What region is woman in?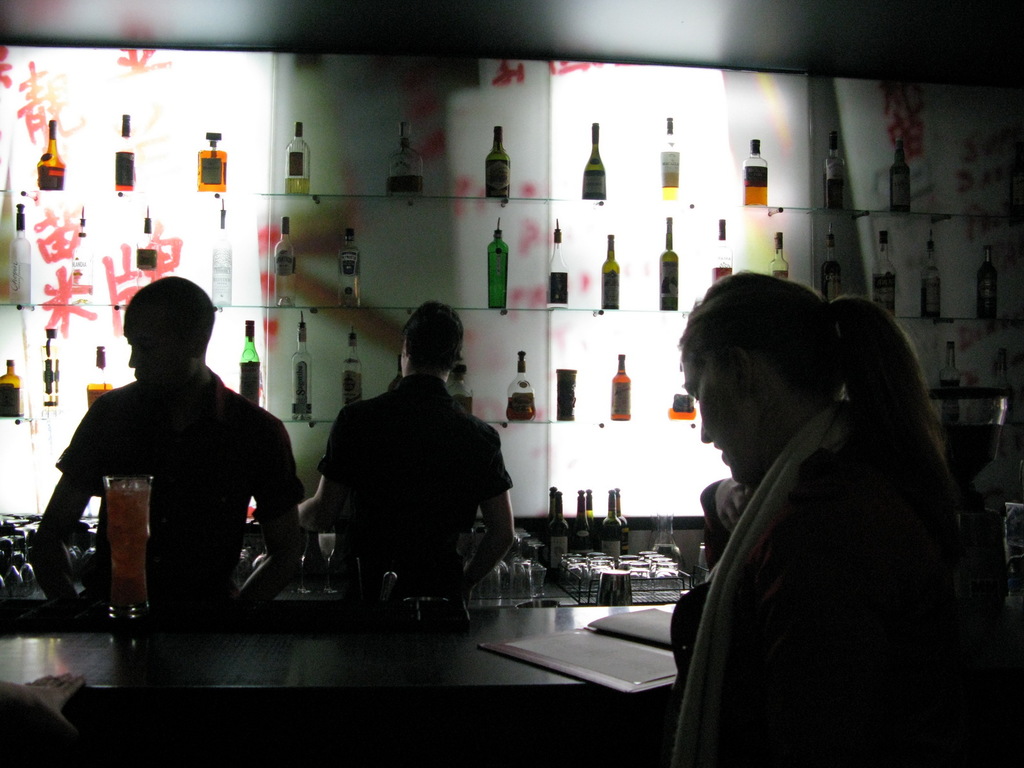
Rect(671, 272, 970, 767).
